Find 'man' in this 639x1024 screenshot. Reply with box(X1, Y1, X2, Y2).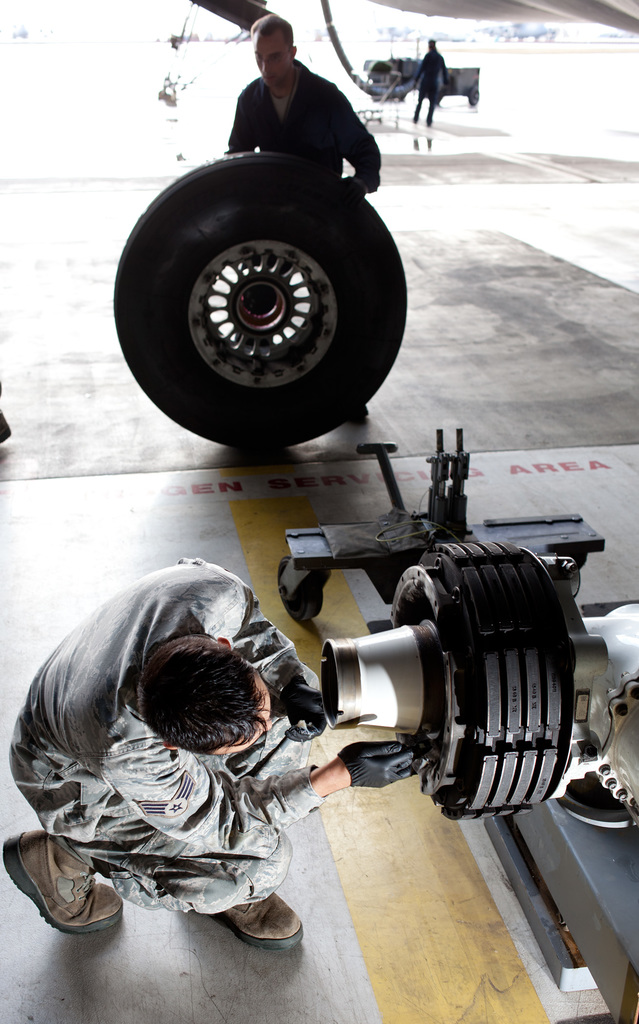
box(4, 554, 424, 948).
